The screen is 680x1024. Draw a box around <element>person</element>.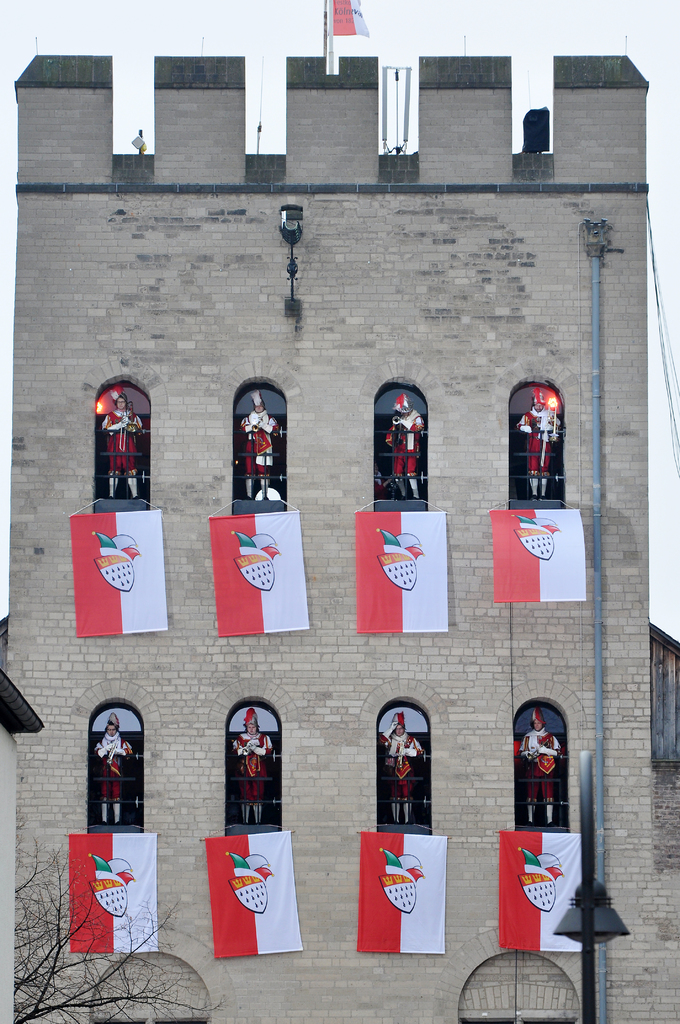
locate(385, 397, 424, 498).
